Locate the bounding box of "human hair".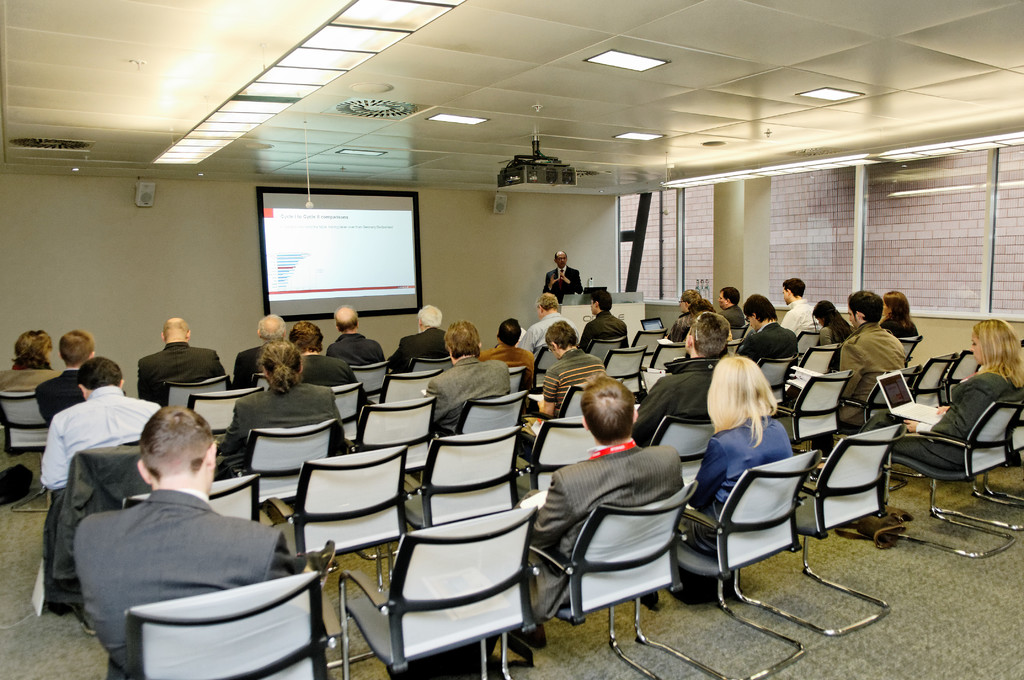
Bounding box: 972, 316, 1023, 391.
